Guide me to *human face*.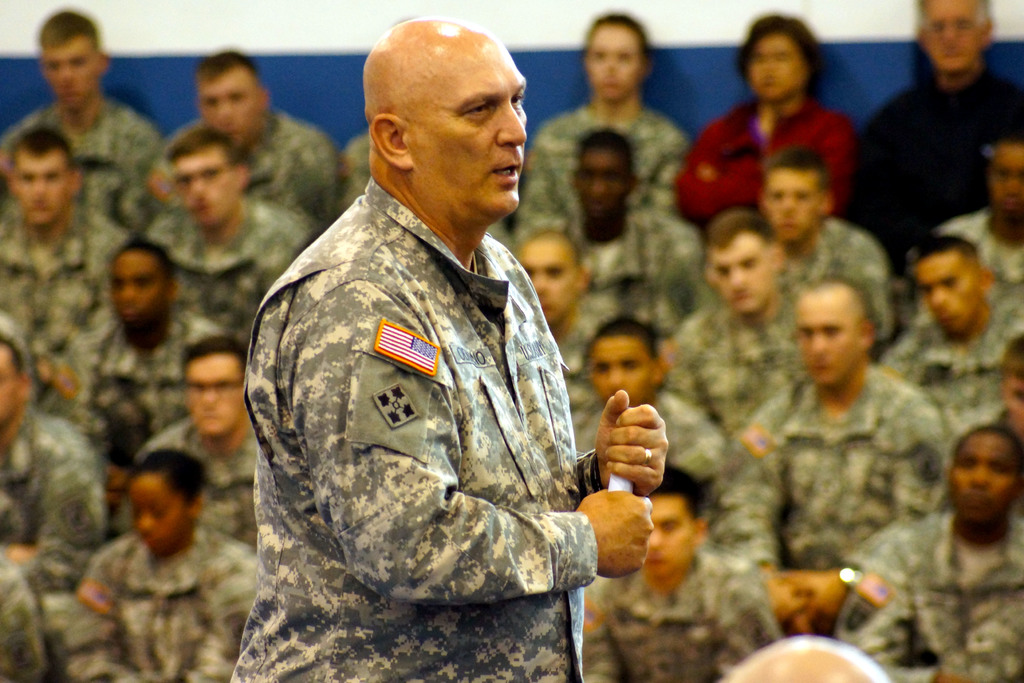
Guidance: 198:68:260:143.
